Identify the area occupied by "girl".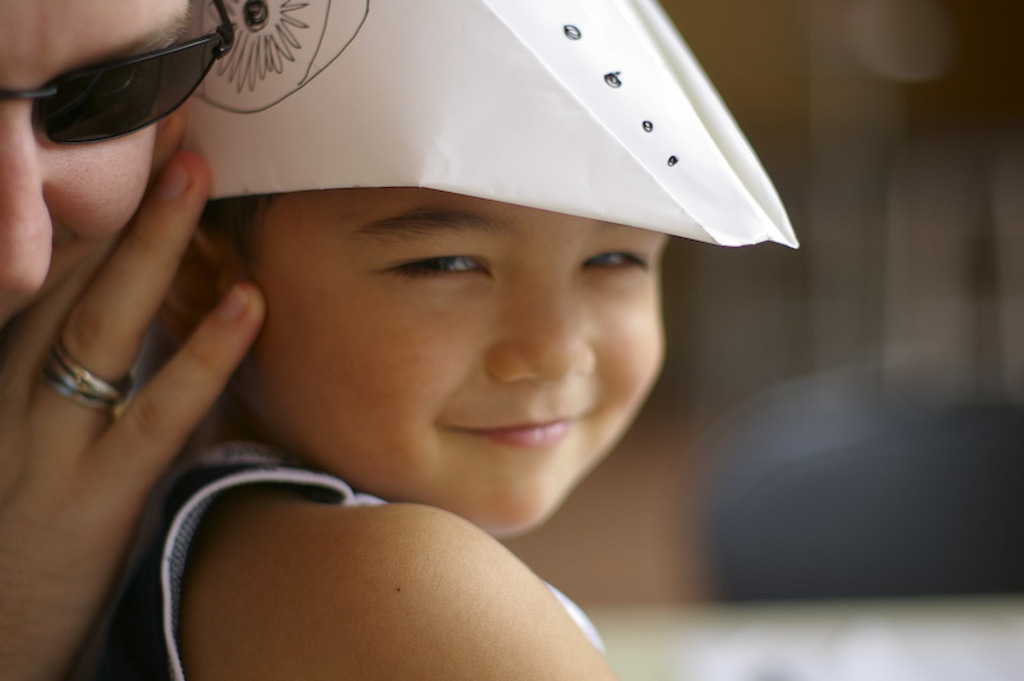
Area: box=[96, 0, 801, 680].
